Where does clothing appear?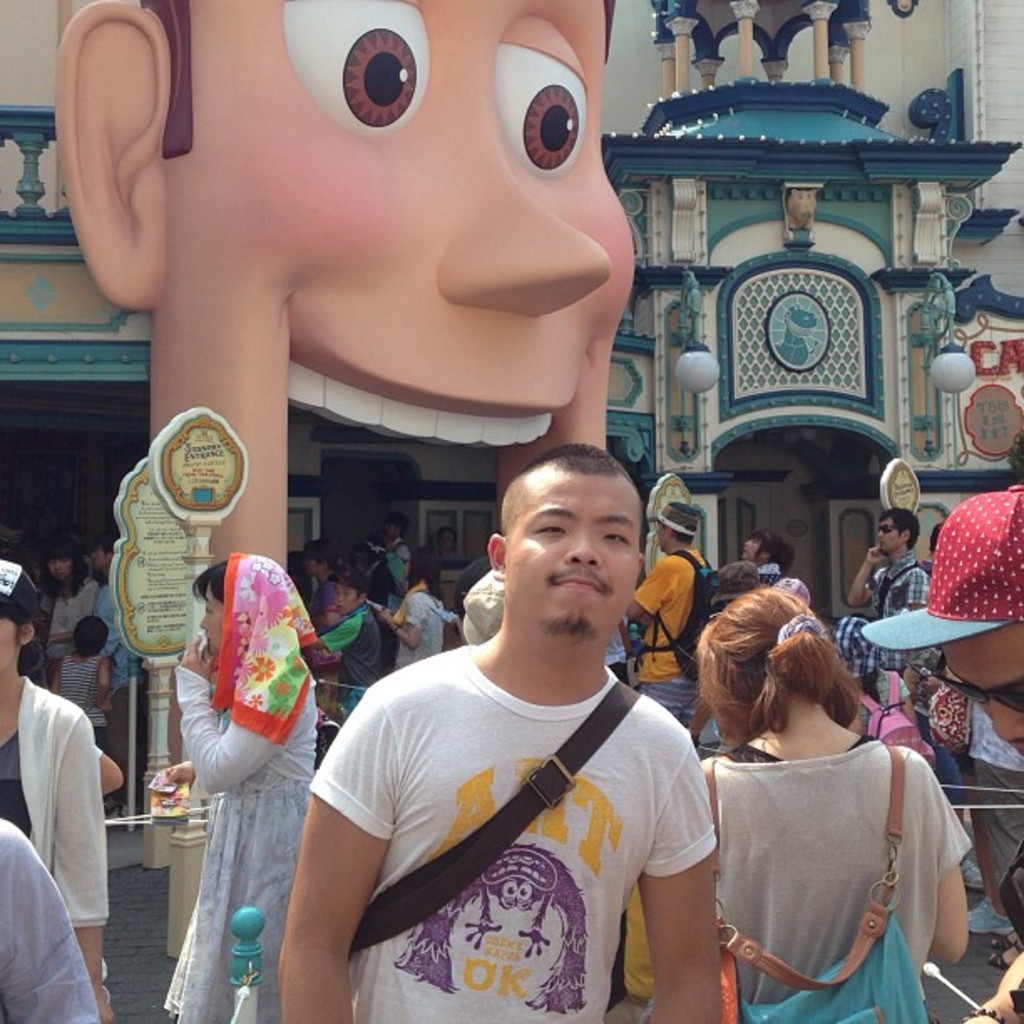
Appears at box=[868, 561, 924, 708].
